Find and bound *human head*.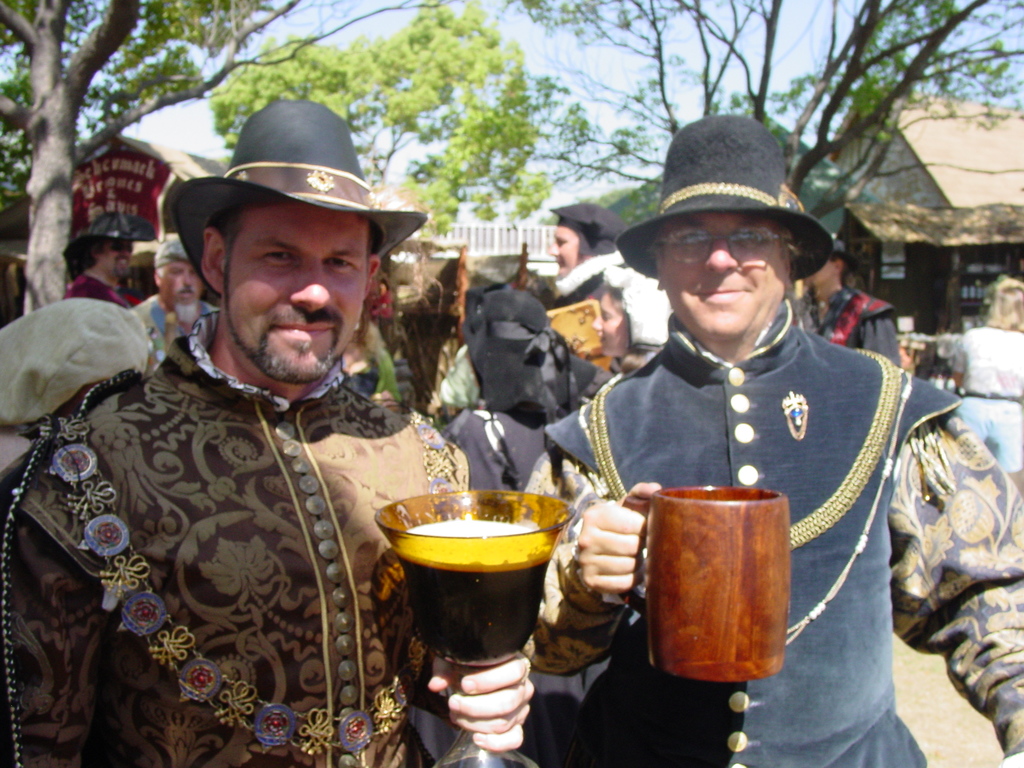
Bound: locate(977, 275, 1023, 326).
